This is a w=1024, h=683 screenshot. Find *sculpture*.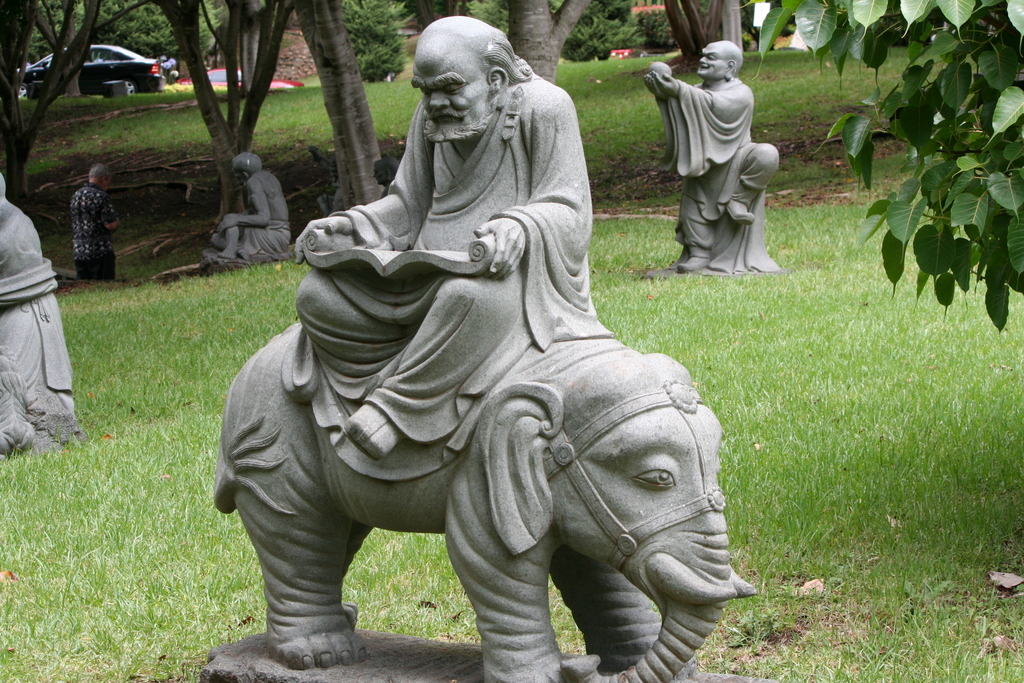
Bounding box: 637 29 796 290.
